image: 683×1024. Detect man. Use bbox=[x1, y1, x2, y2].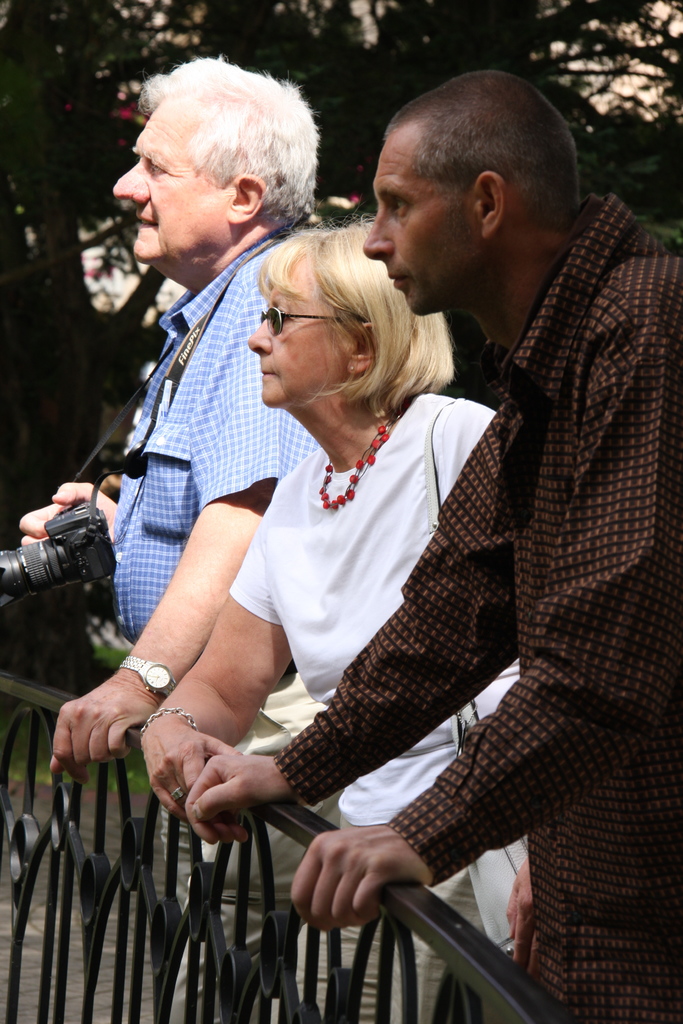
bbox=[17, 61, 344, 1023].
